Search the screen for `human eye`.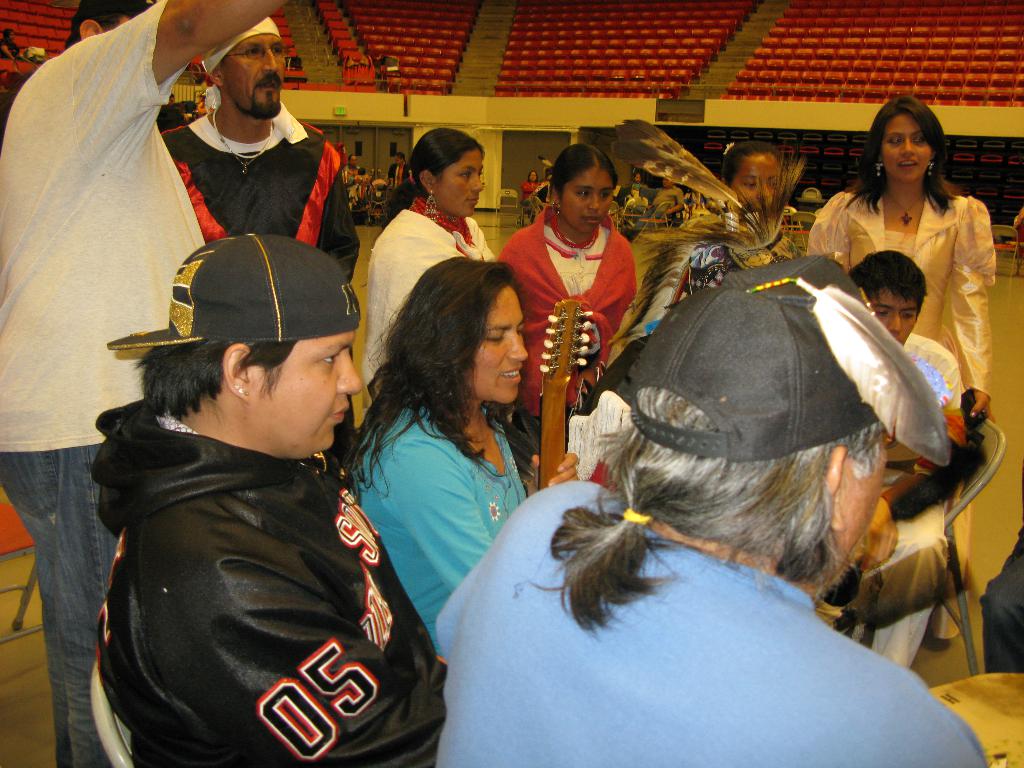
Found at rect(515, 322, 526, 335).
